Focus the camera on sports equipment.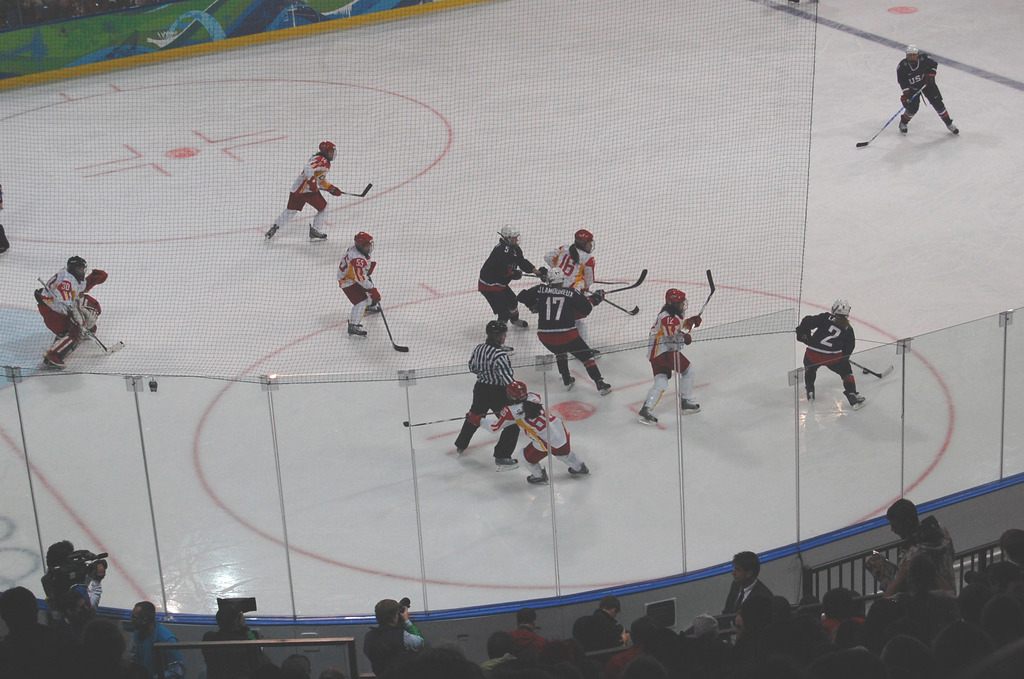
Focus region: (461, 412, 486, 427).
